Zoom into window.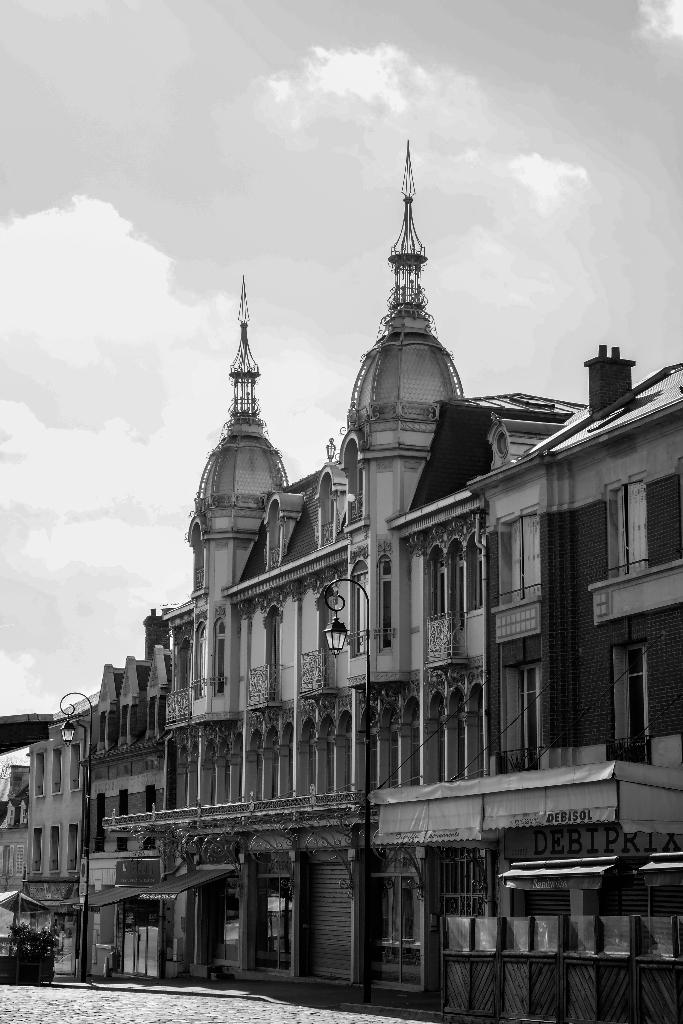
Zoom target: <region>65, 823, 76, 872</region>.
